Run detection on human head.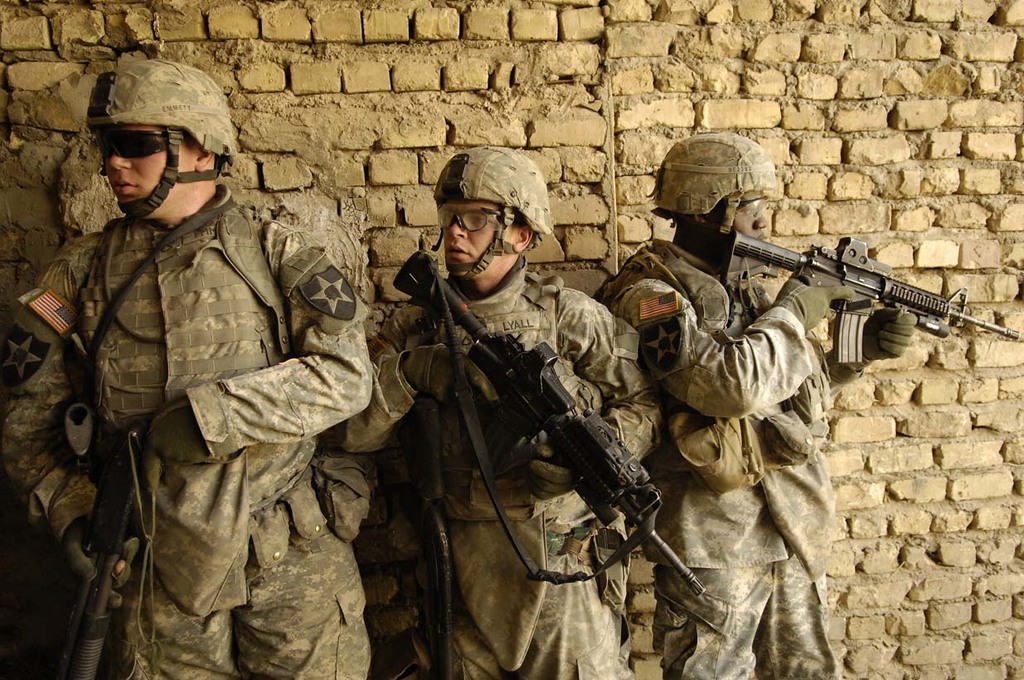
Result: region(643, 134, 777, 270).
